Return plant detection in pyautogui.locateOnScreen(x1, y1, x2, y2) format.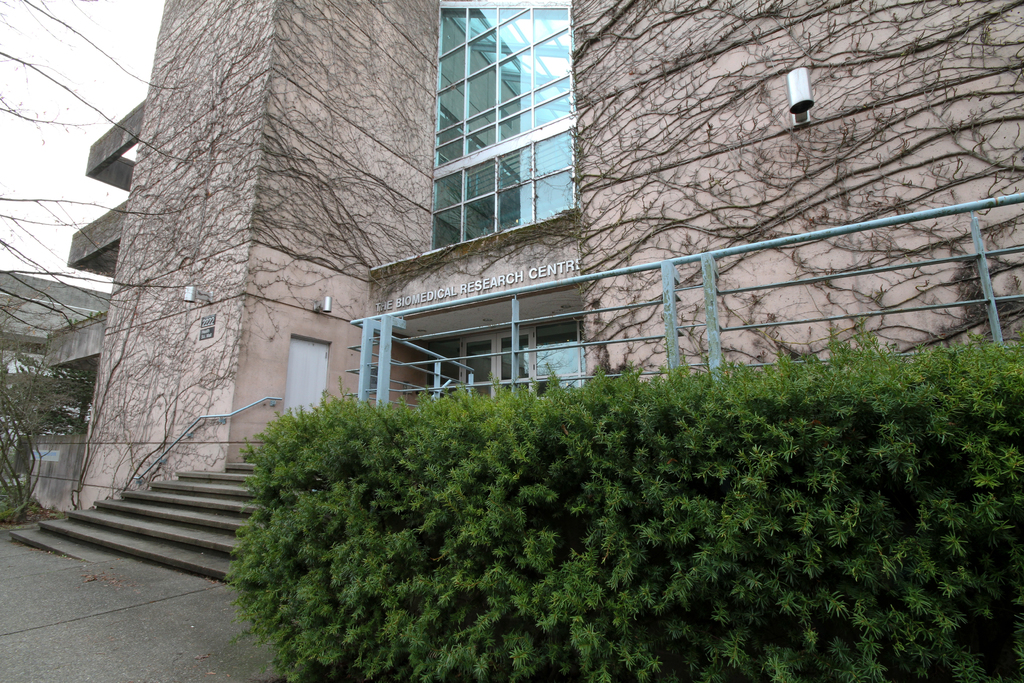
pyautogui.locateOnScreen(0, 299, 68, 541).
